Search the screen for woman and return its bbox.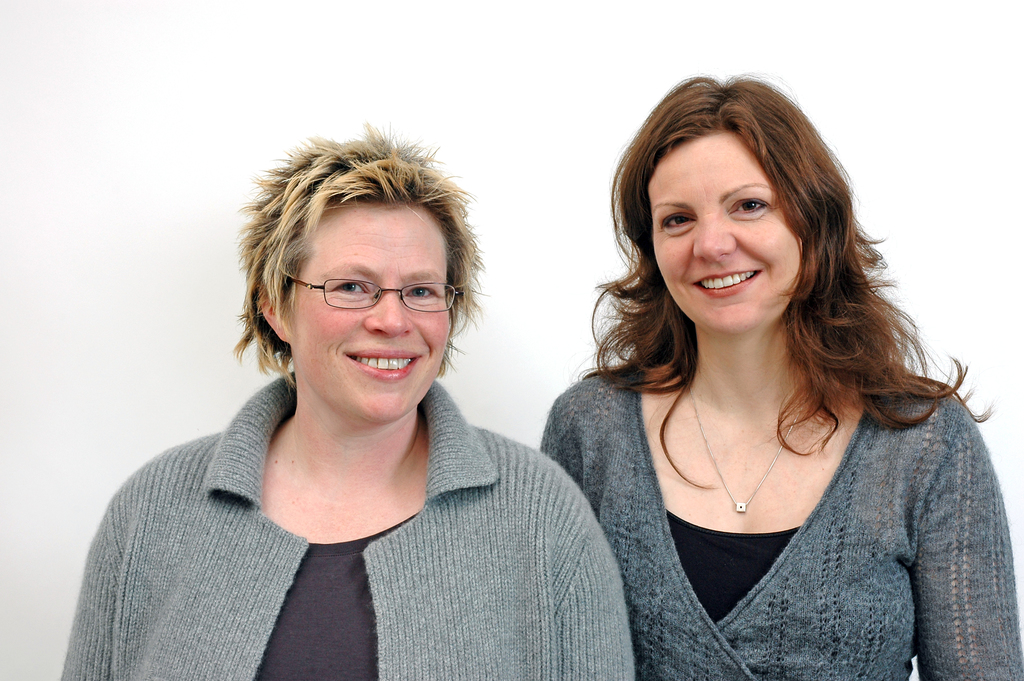
Found: detection(60, 118, 634, 680).
